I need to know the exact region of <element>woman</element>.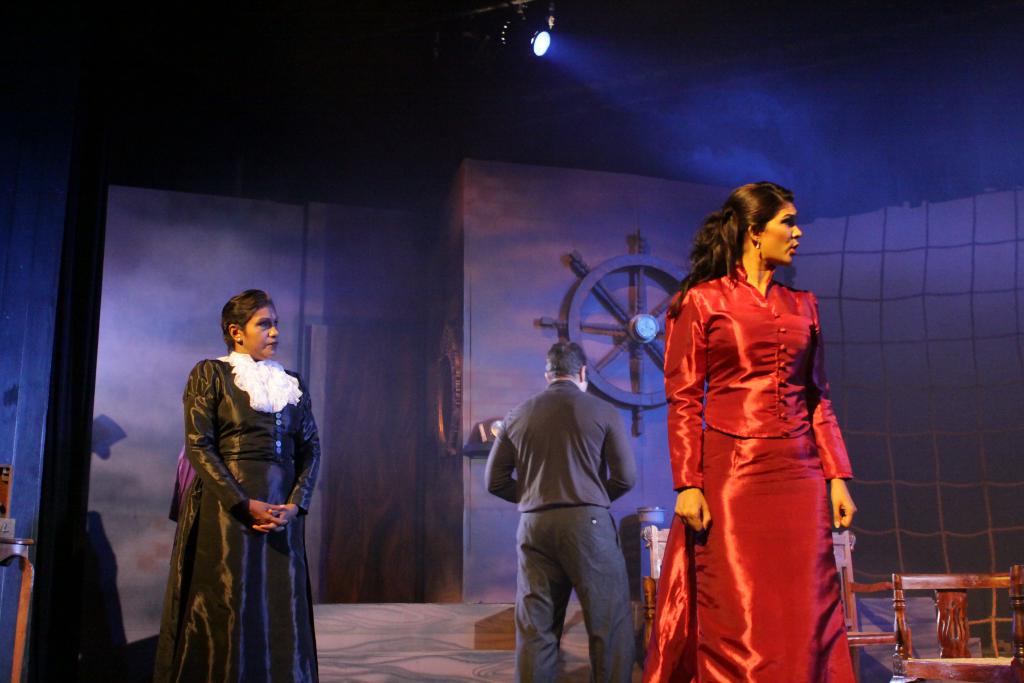
Region: BBox(138, 289, 332, 682).
